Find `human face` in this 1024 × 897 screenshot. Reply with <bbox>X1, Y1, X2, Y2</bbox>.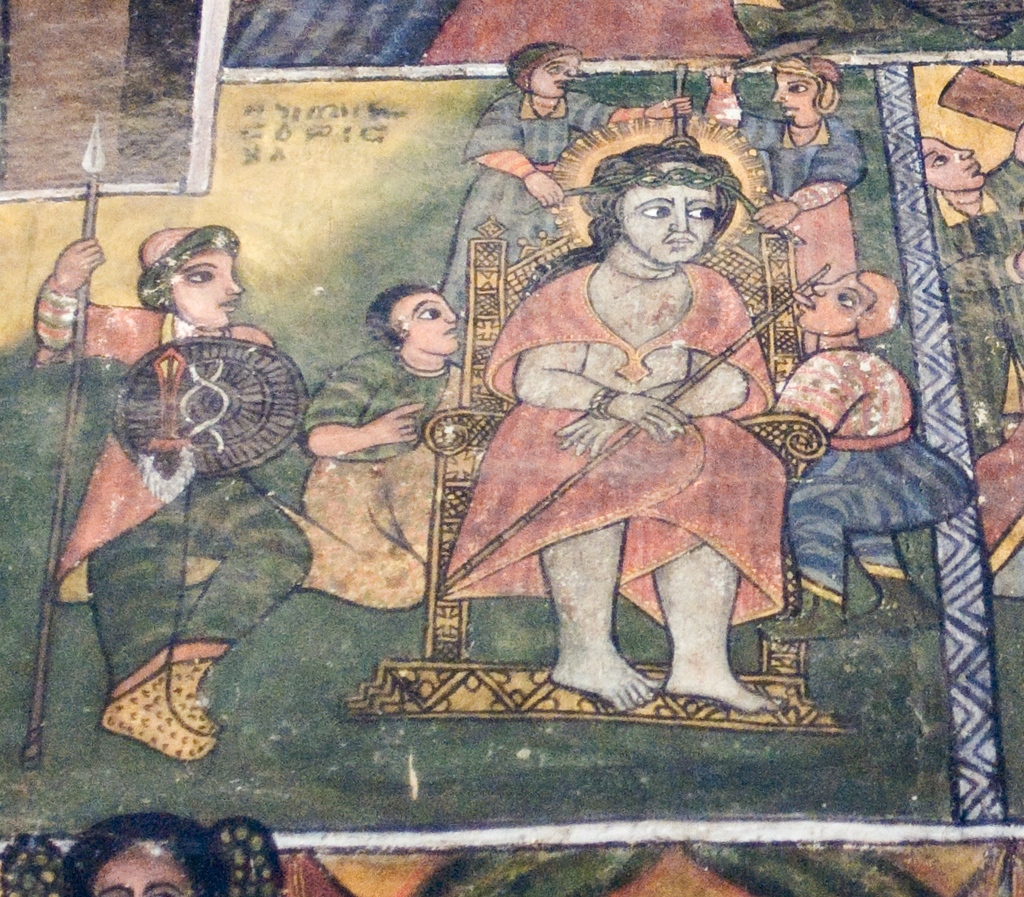
<bbox>391, 290, 459, 349</bbox>.
